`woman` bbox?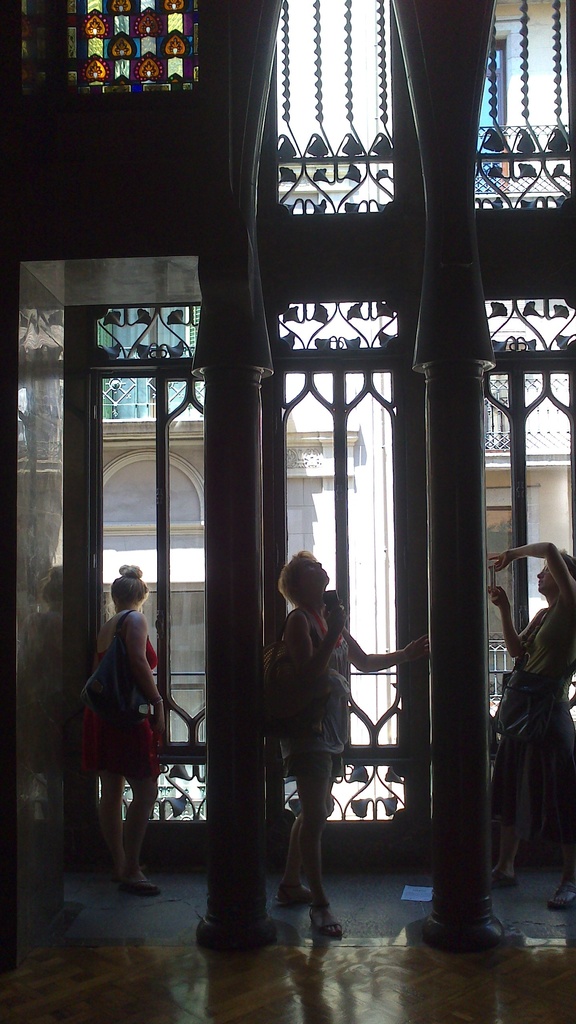
(271, 550, 431, 934)
